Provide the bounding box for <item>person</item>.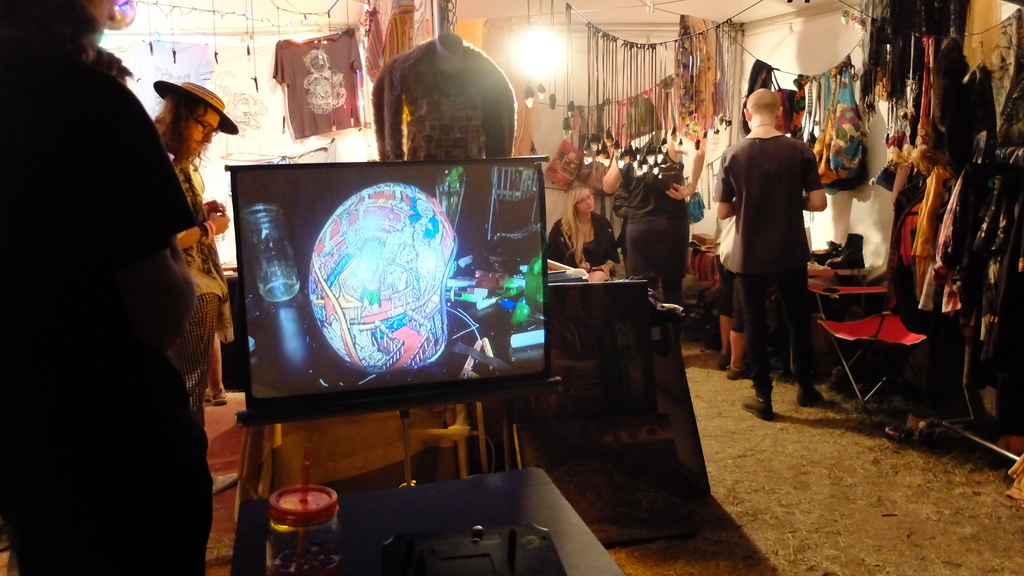
bbox=[602, 100, 689, 305].
